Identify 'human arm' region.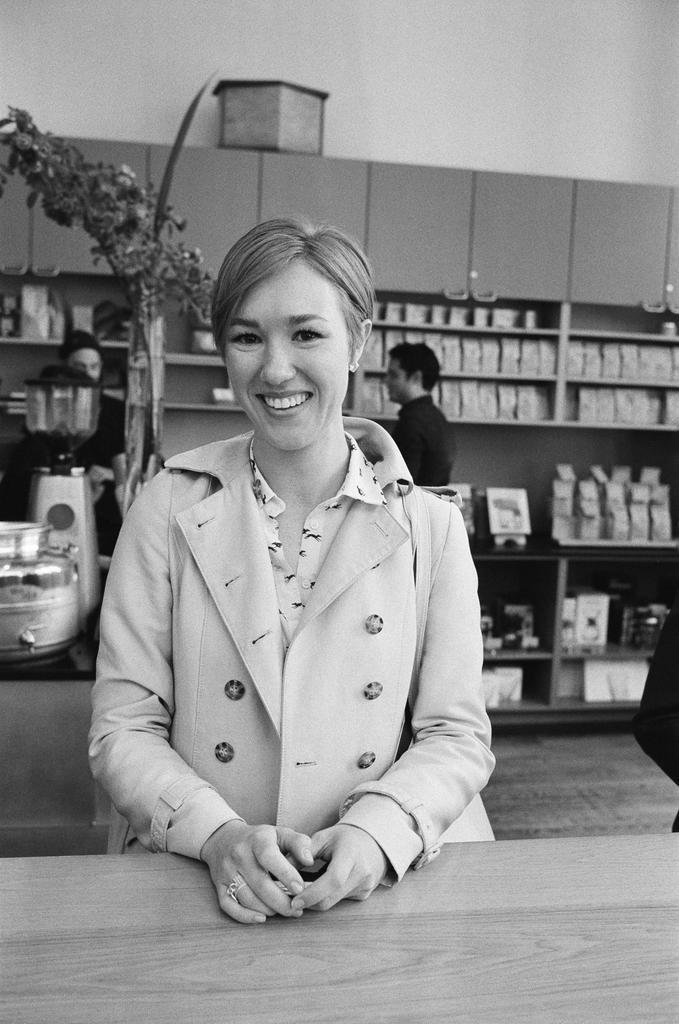
Region: BBox(287, 502, 497, 915).
